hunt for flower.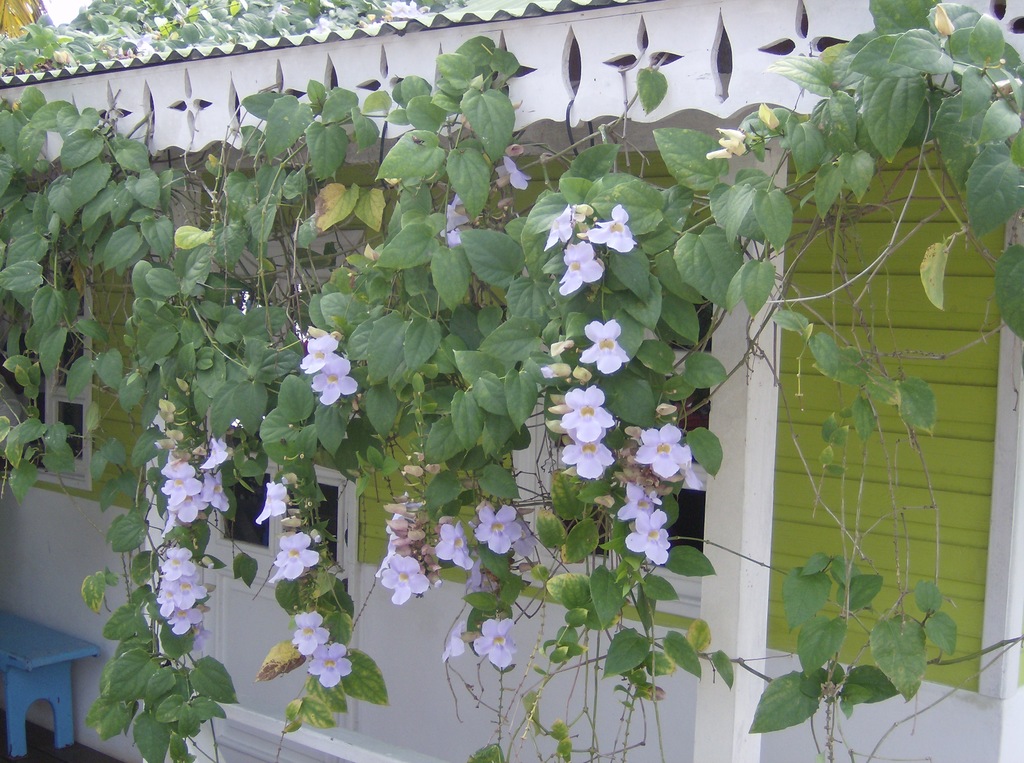
Hunted down at Rect(441, 195, 471, 232).
